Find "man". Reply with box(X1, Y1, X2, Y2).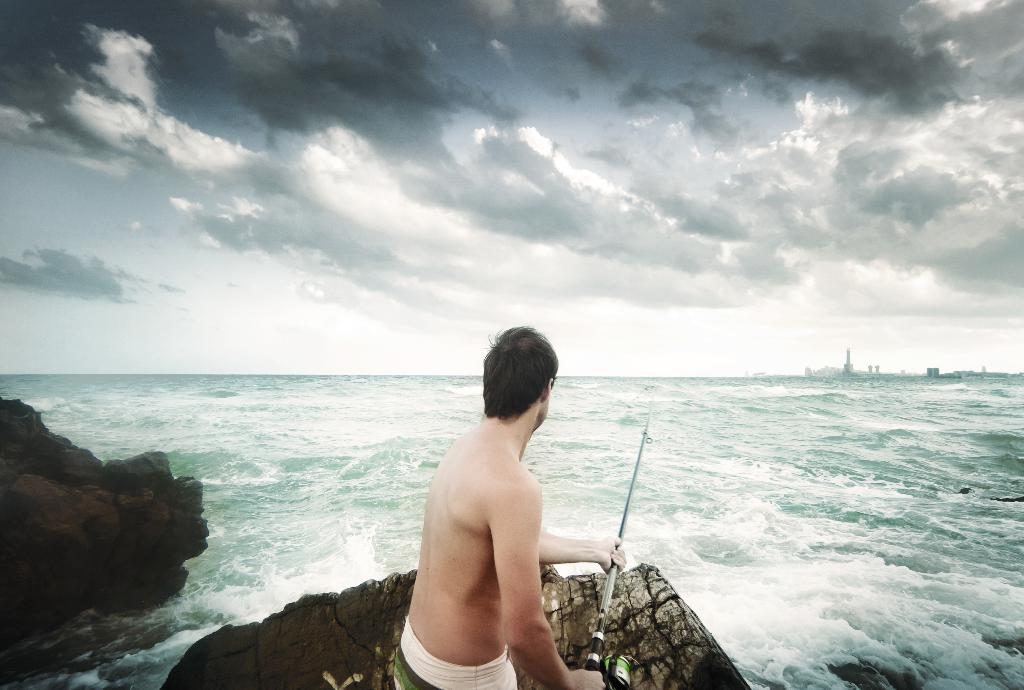
box(394, 330, 584, 689).
